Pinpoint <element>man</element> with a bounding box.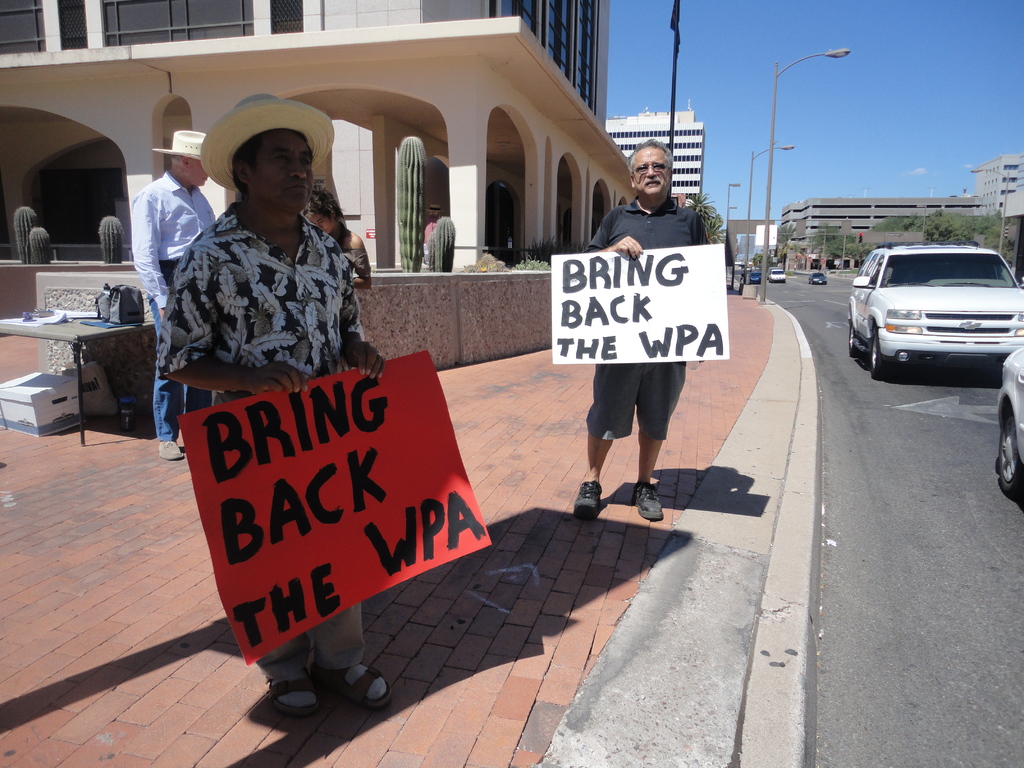
x1=138 y1=128 x2=236 y2=447.
